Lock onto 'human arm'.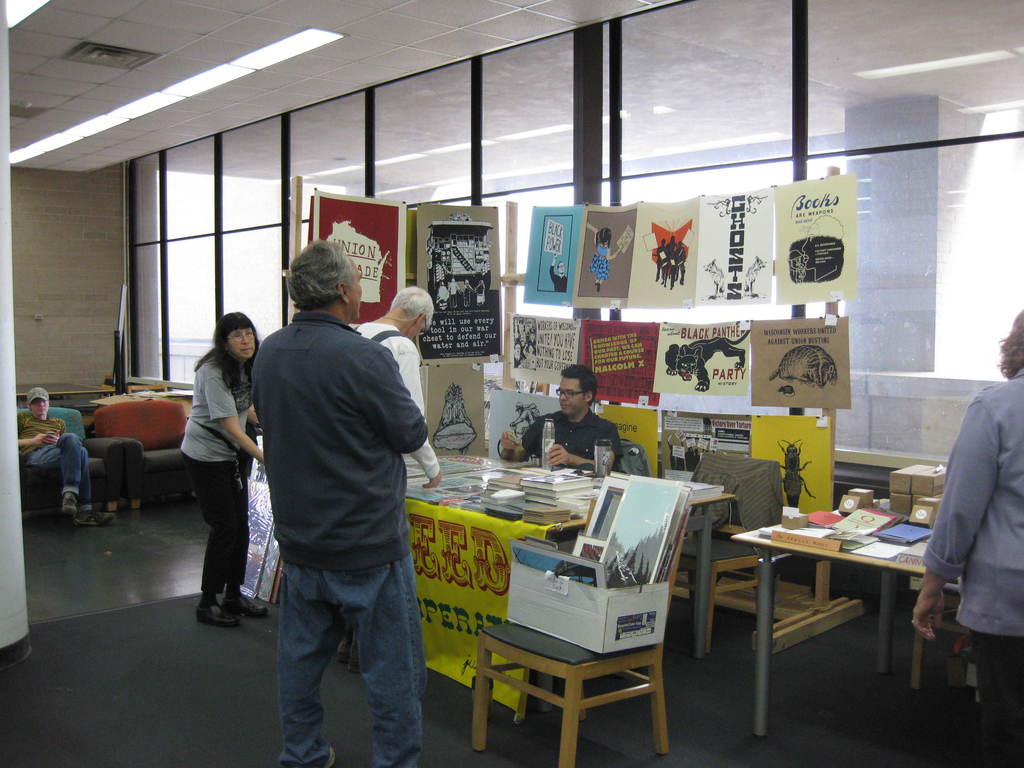
Locked: {"x1": 211, "y1": 374, "x2": 268, "y2": 460}.
